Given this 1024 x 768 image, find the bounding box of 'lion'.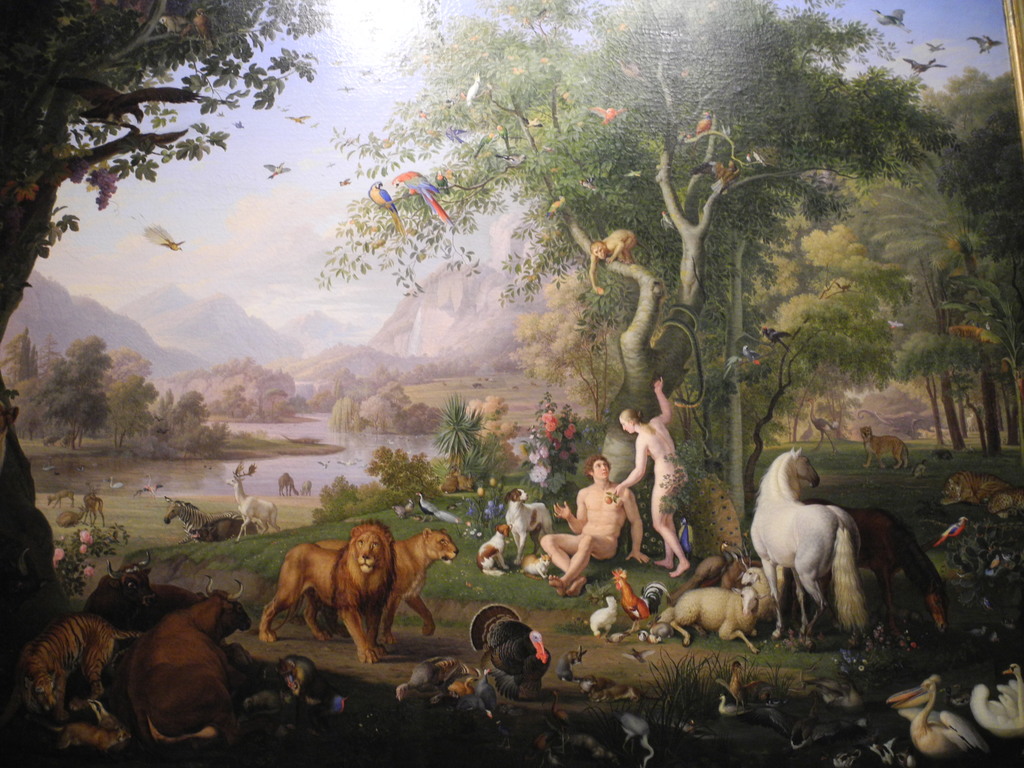
314/526/459/644.
